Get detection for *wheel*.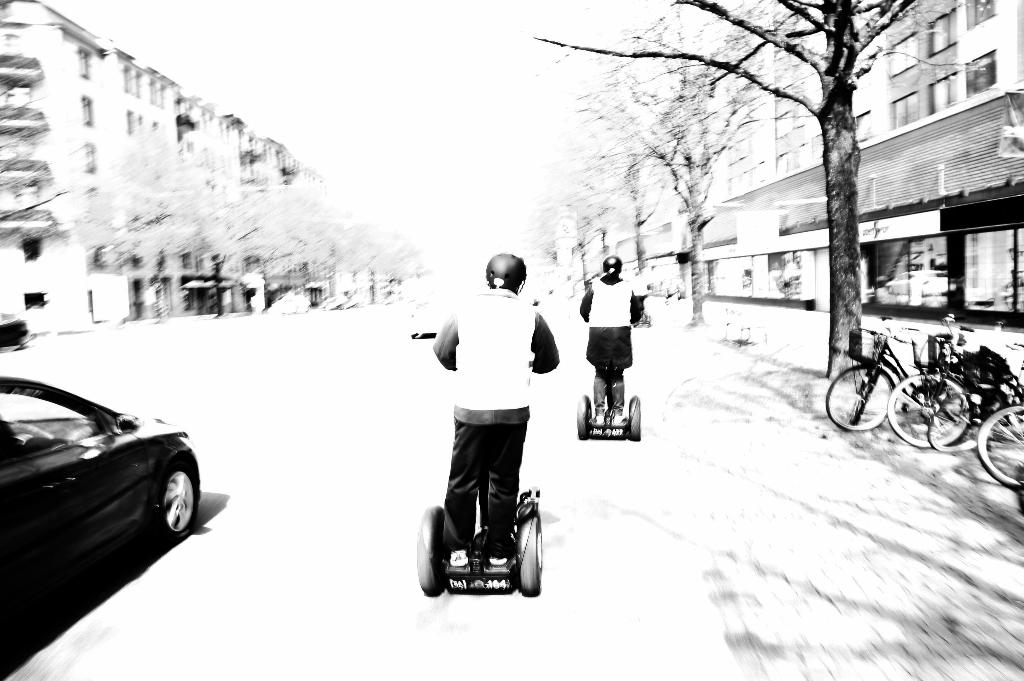
Detection: l=416, t=499, r=444, b=595.
